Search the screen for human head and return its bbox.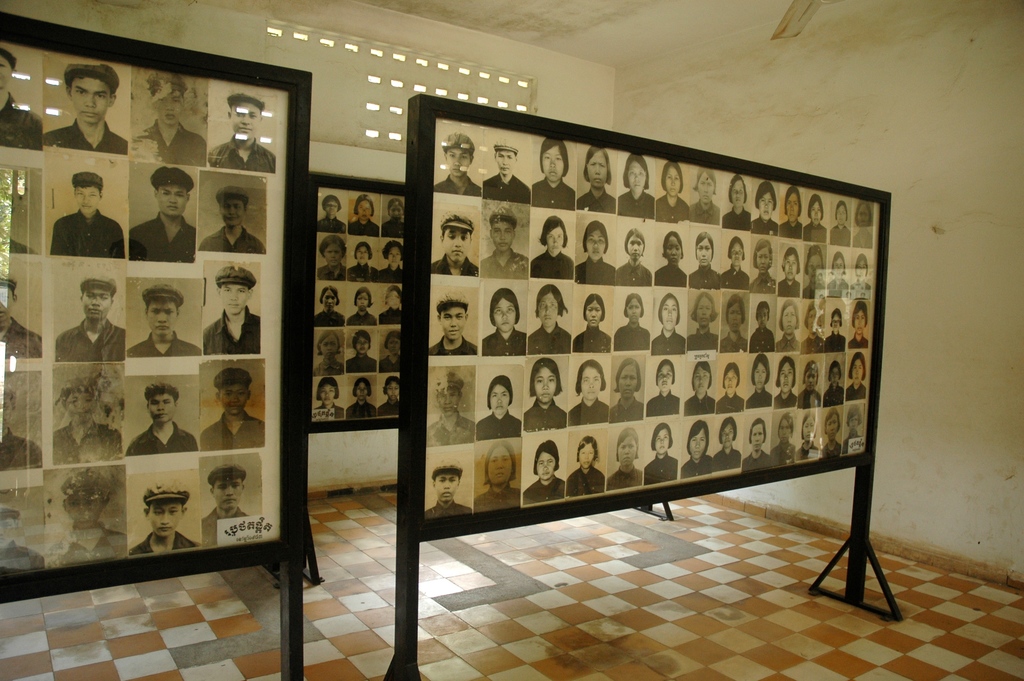
Found: [387, 377, 400, 403].
